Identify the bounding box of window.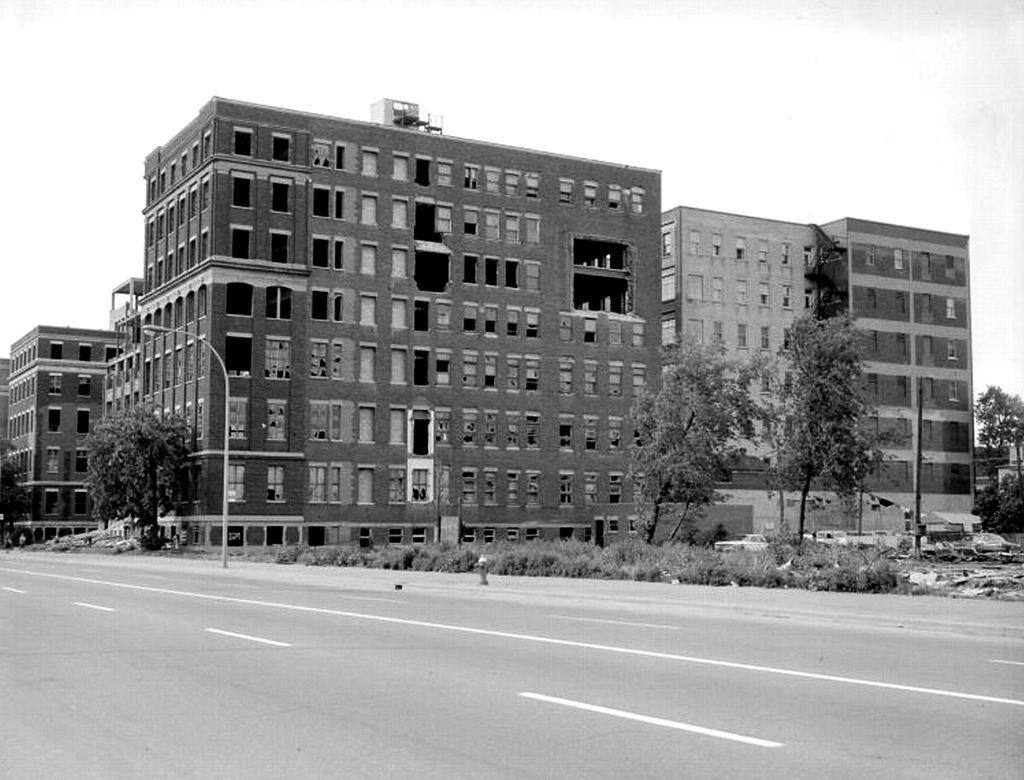
pyautogui.locateOnScreen(897, 461, 906, 480).
